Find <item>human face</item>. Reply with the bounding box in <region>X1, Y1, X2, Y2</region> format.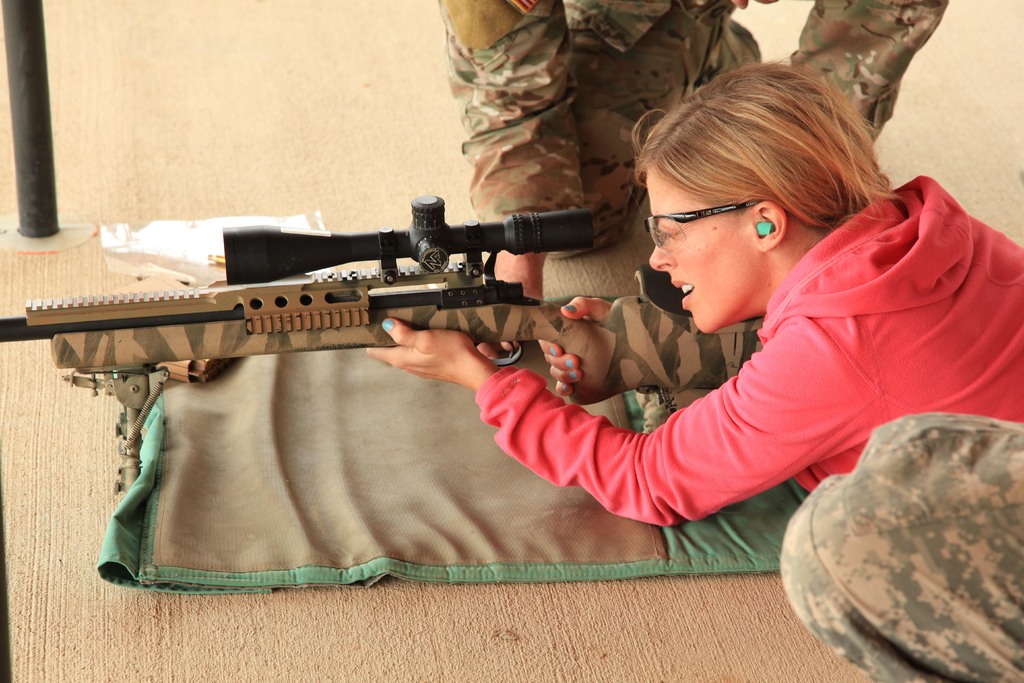
<region>644, 168, 748, 334</region>.
